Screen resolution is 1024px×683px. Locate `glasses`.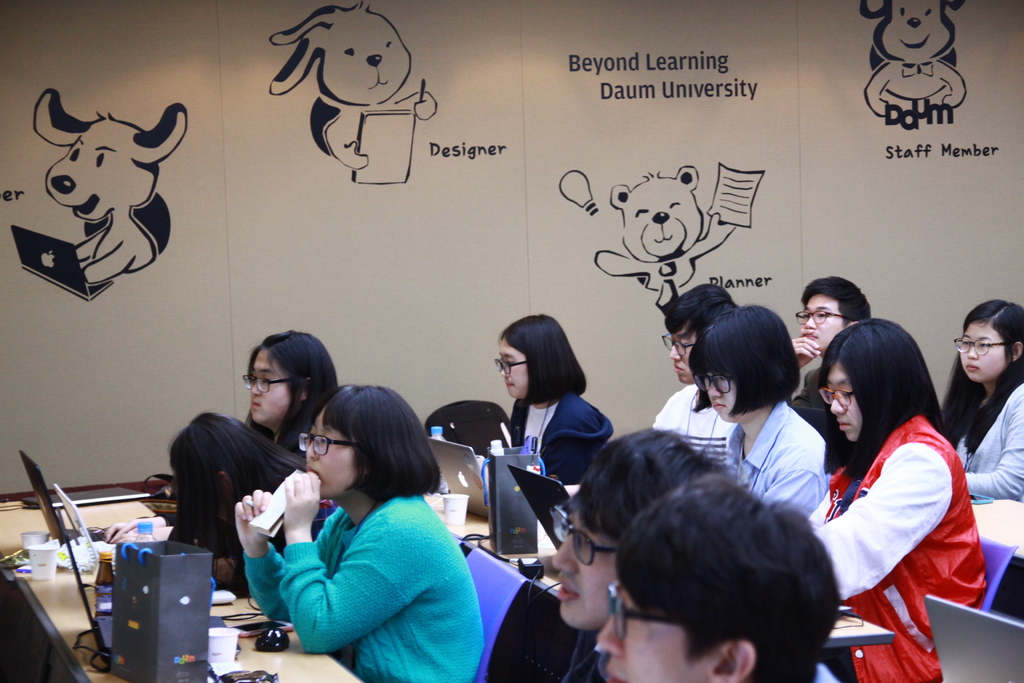
<box>607,579,739,642</box>.
